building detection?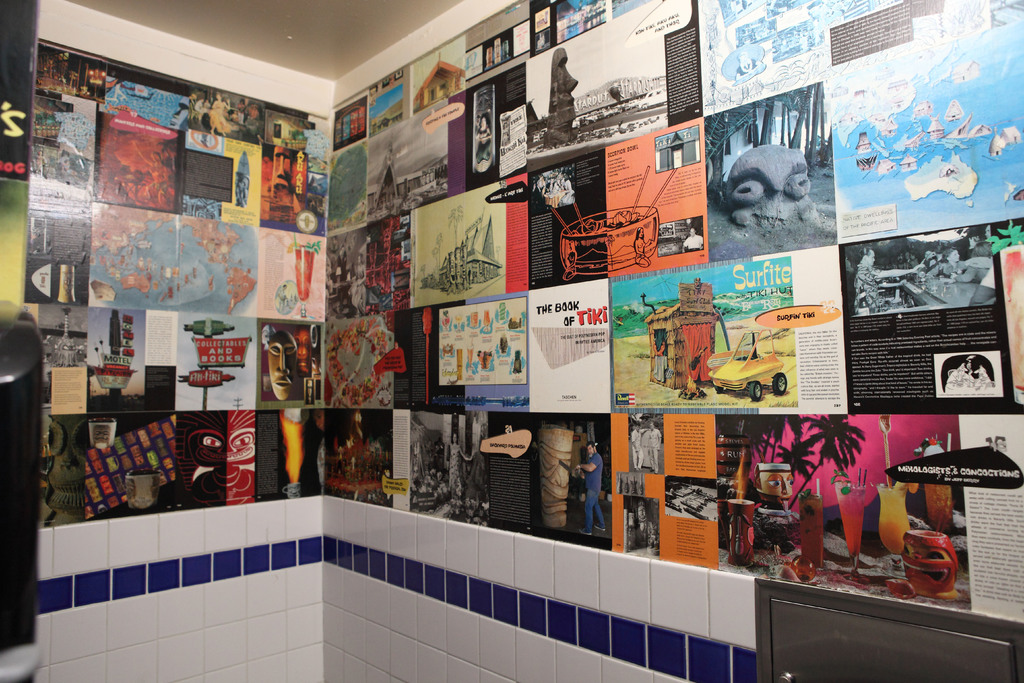
0, 0, 1023, 682
